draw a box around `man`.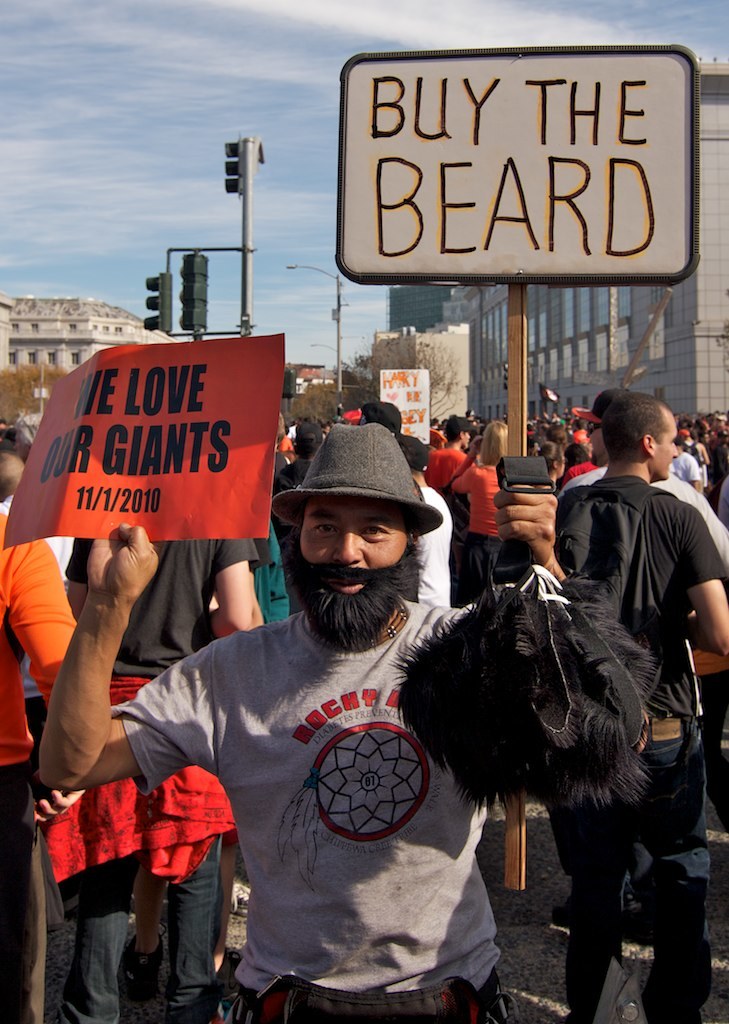
[left=74, top=442, right=534, bottom=1019].
